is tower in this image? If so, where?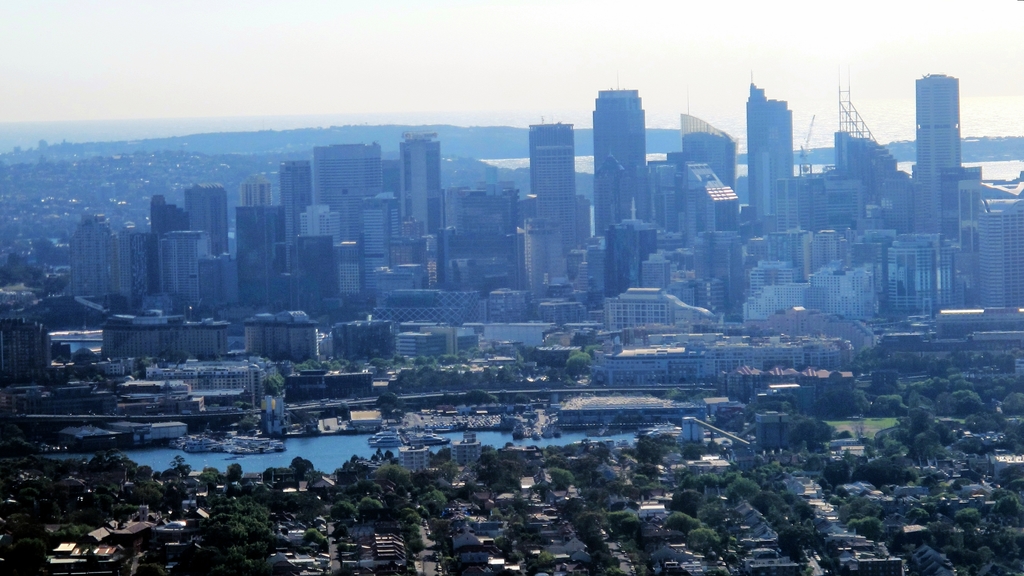
Yes, at [x1=682, y1=101, x2=737, y2=179].
